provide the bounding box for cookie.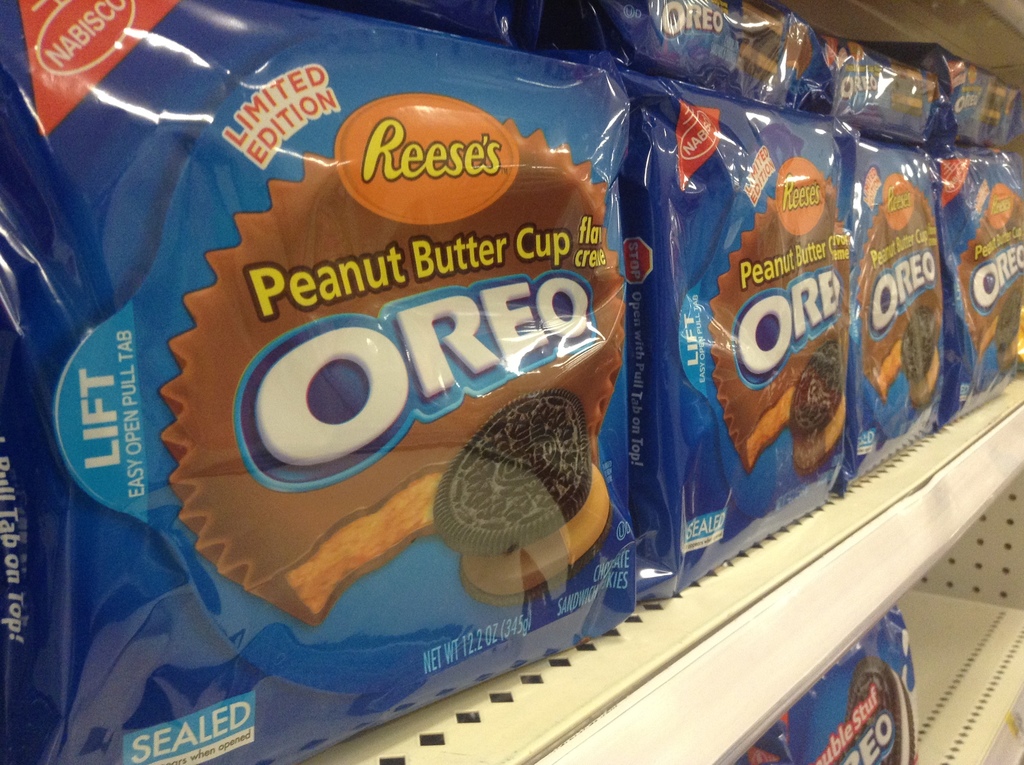
bbox=(994, 284, 1023, 371).
